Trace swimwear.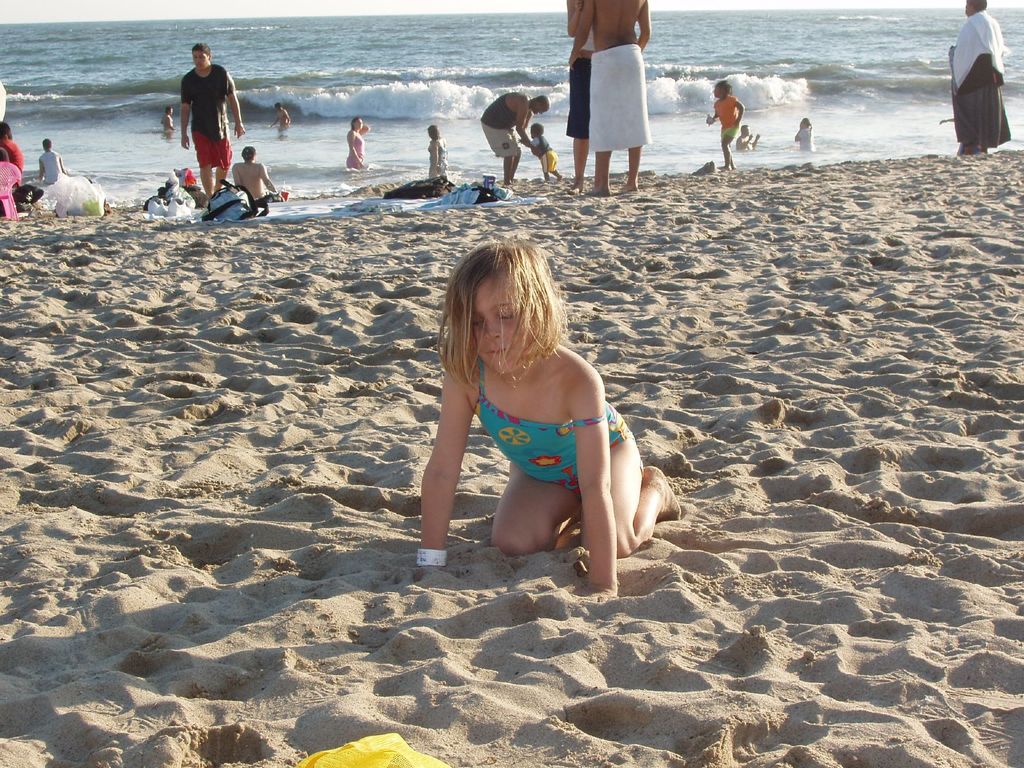
Traced to rect(181, 61, 237, 175).
